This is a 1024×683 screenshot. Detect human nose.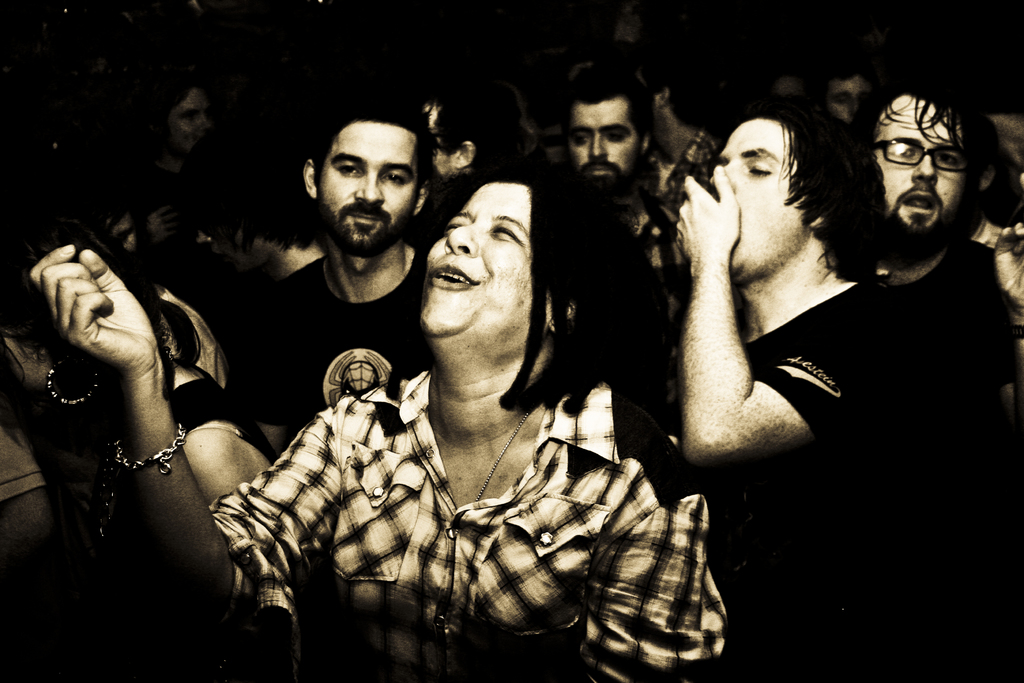
bbox=(191, 112, 207, 133).
